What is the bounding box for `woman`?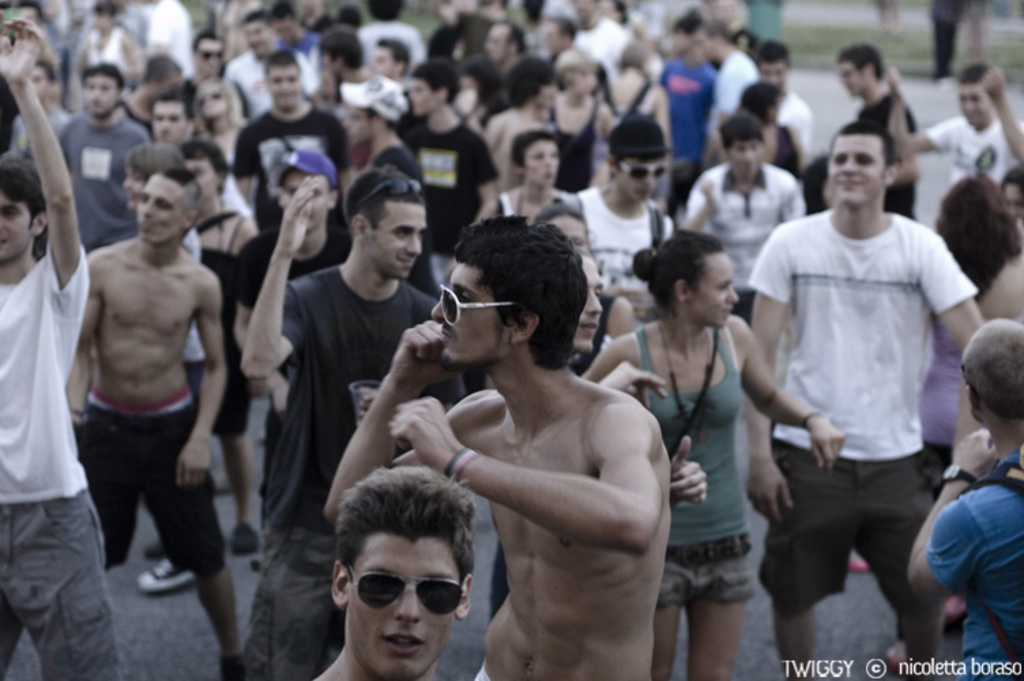
x1=629, y1=215, x2=799, y2=669.
